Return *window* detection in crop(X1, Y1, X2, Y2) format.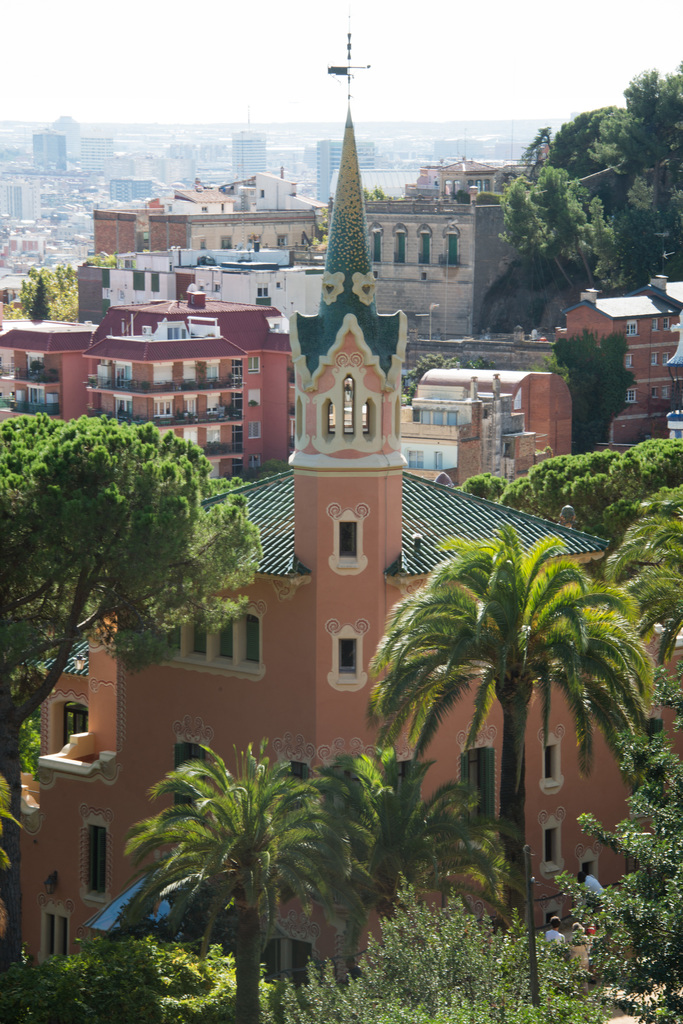
crop(185, 386, 202, 414).
